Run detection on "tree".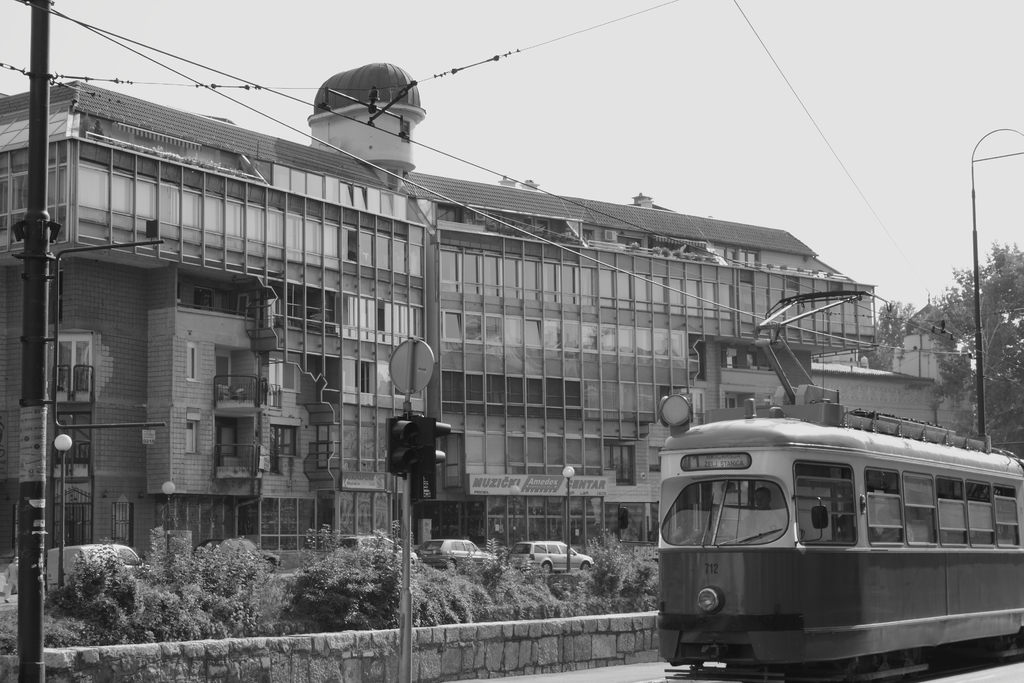
Result: <box>862,288,950,383</box>.
